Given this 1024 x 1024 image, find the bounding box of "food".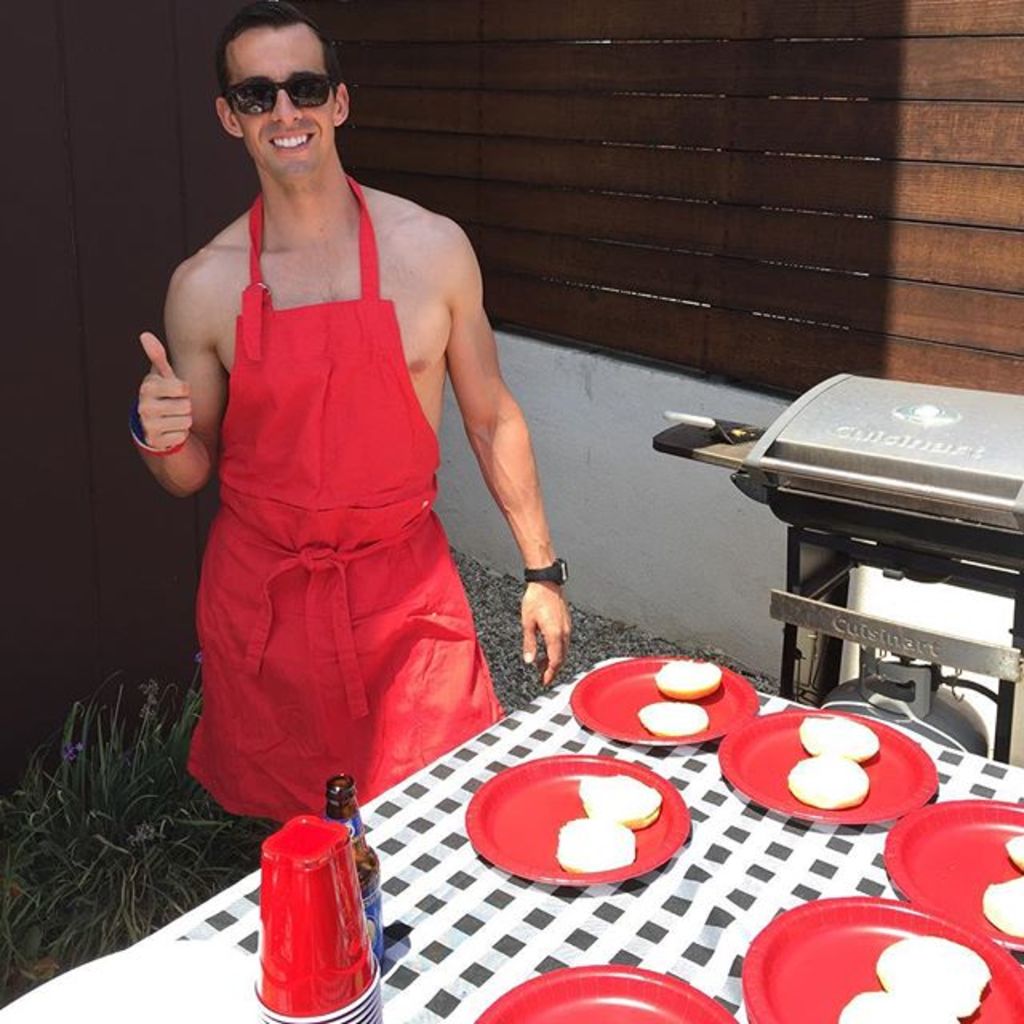
<box>787,752,874,806</box>.
